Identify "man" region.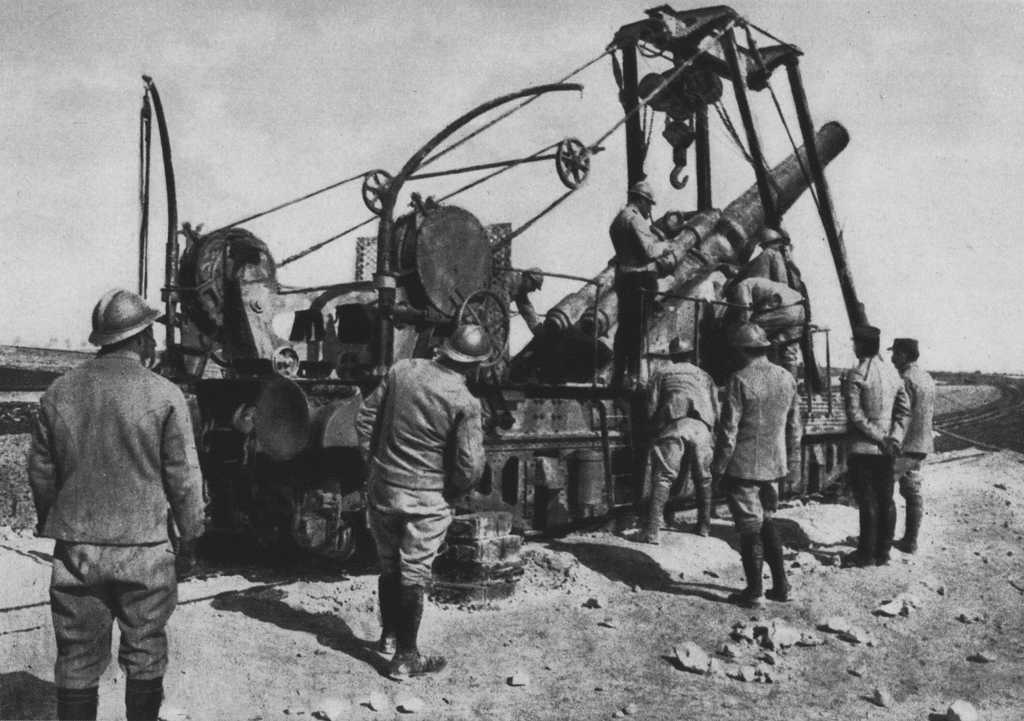
Region: {"x1": 506, "y1": 266, "x2": 546, "y2": 336}.
